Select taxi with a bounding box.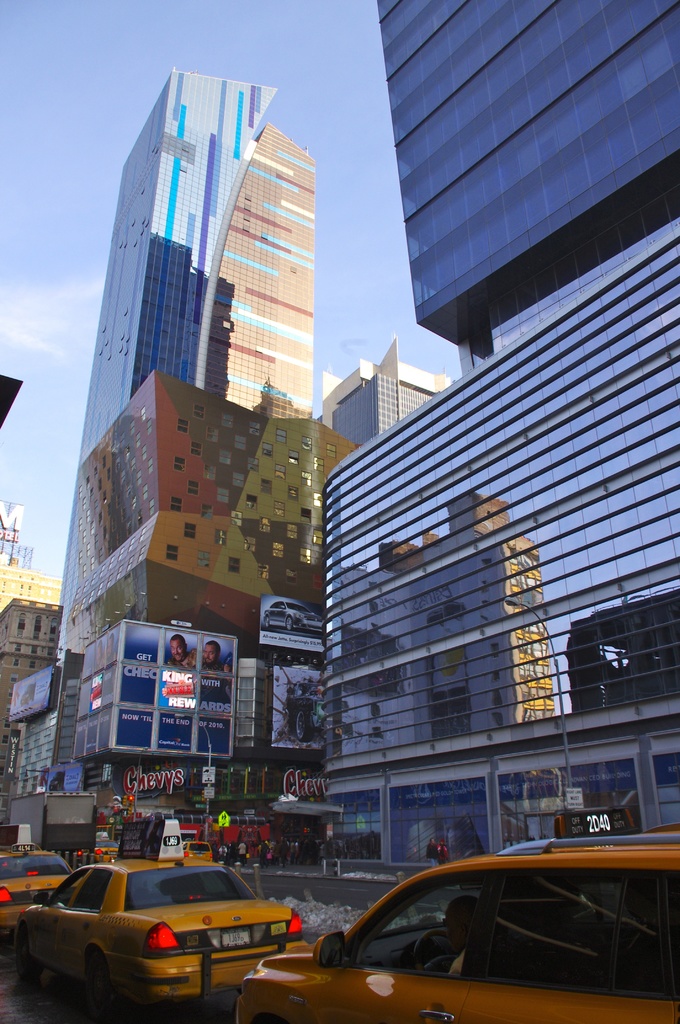
<box>80,829,119,861</box>.
